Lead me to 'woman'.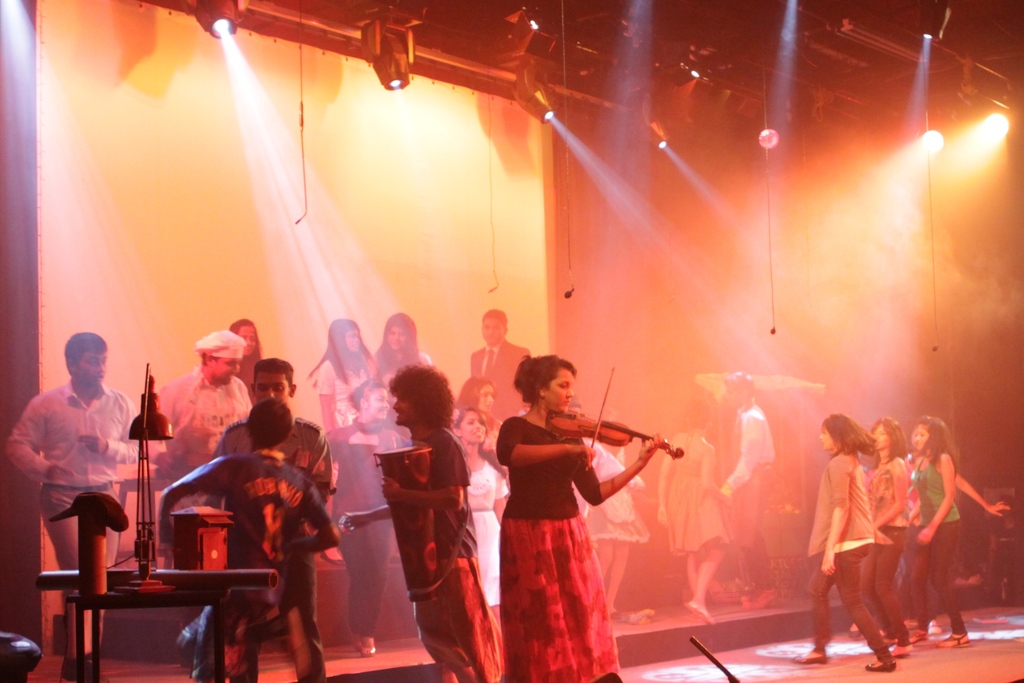
Lead to crop(584, 399, 648, 616).
